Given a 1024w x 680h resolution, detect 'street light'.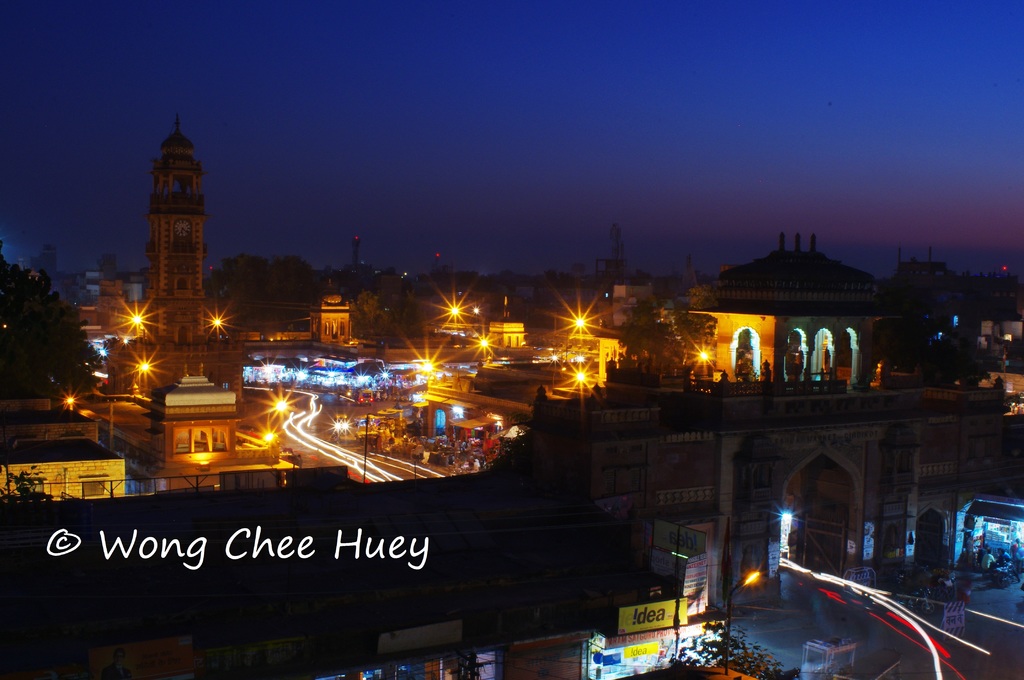
719/562/761/672.
